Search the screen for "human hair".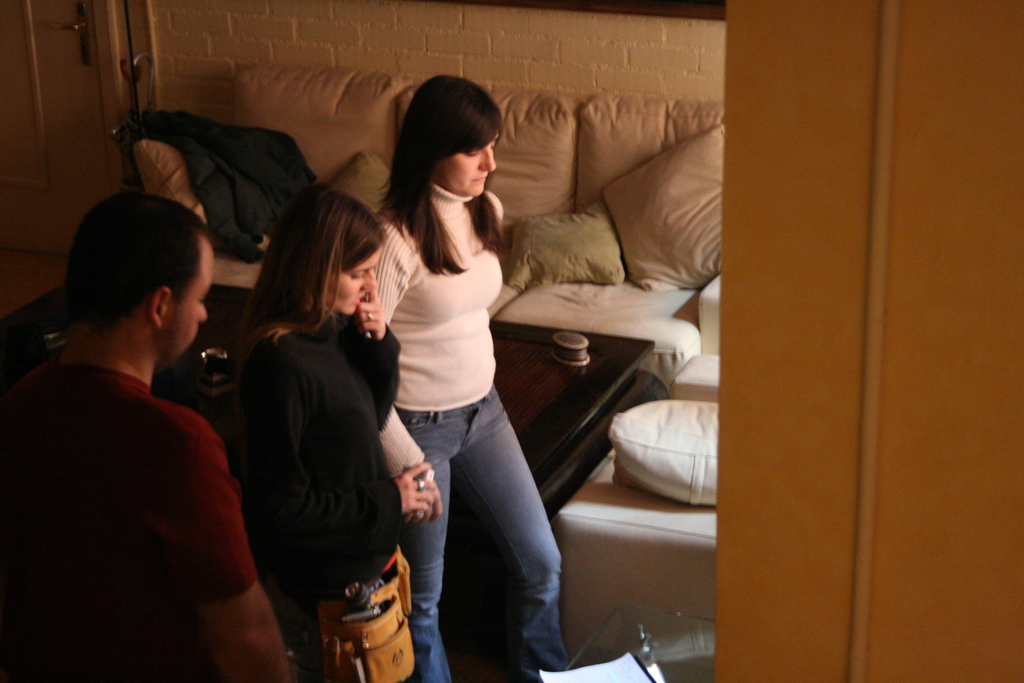
Found at (left=383, top=70, right=509, bottom=281).
